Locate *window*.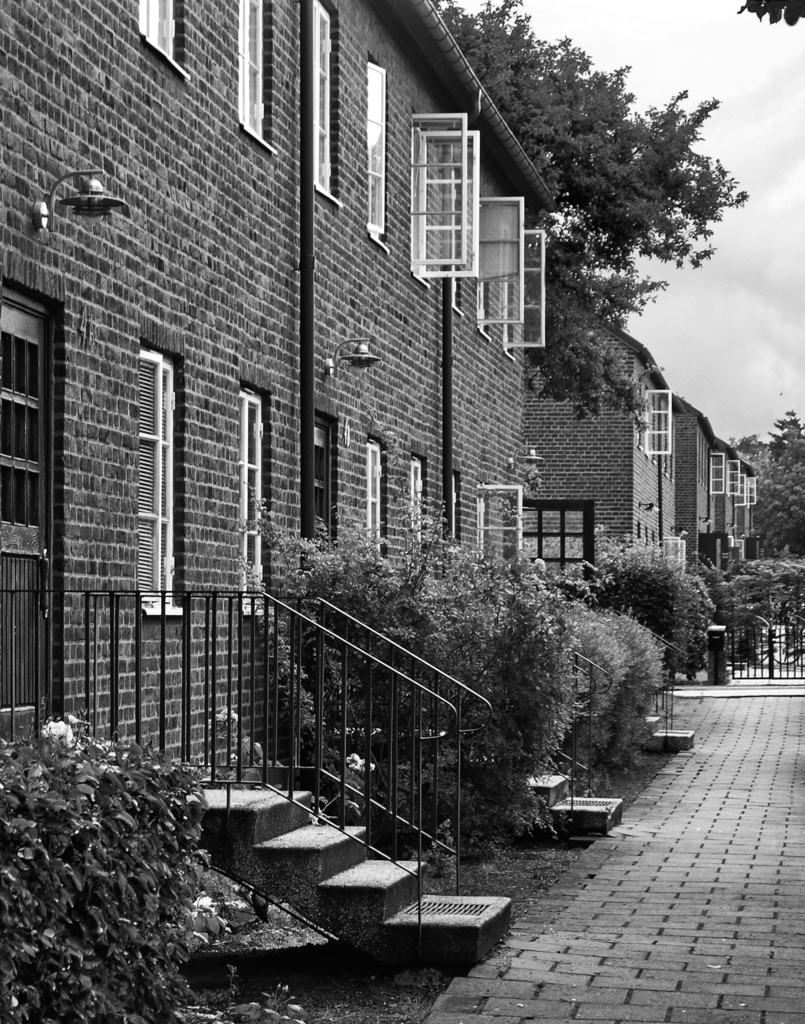
Bounding box: rect(134, 0, 191, 82).
